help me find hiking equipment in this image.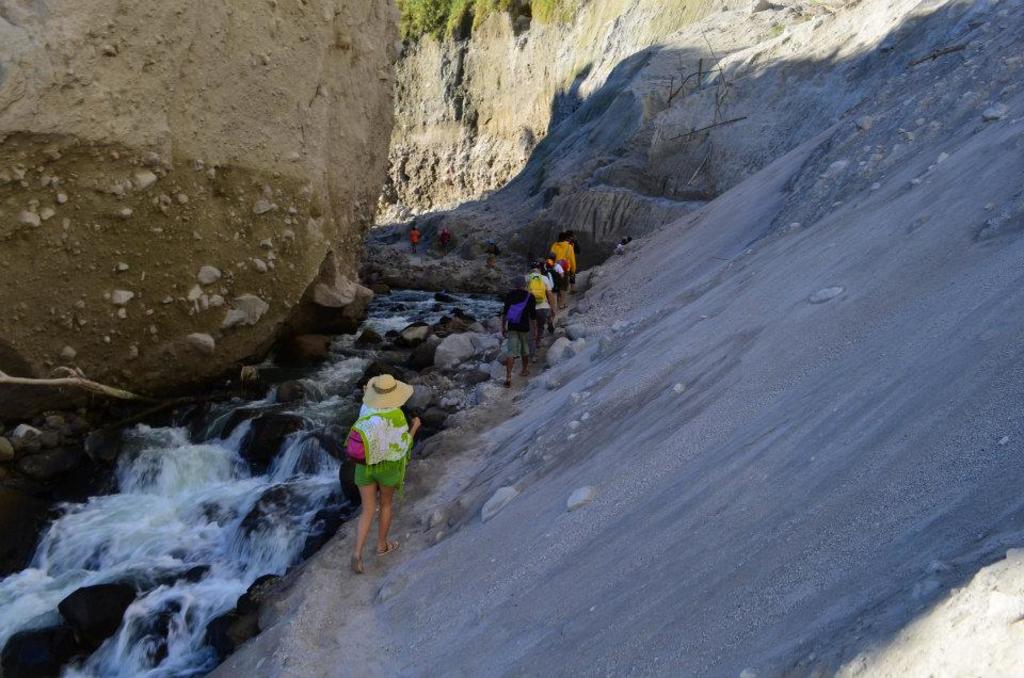
Found it: [left=522, top=273, right=547, bottom=305].
